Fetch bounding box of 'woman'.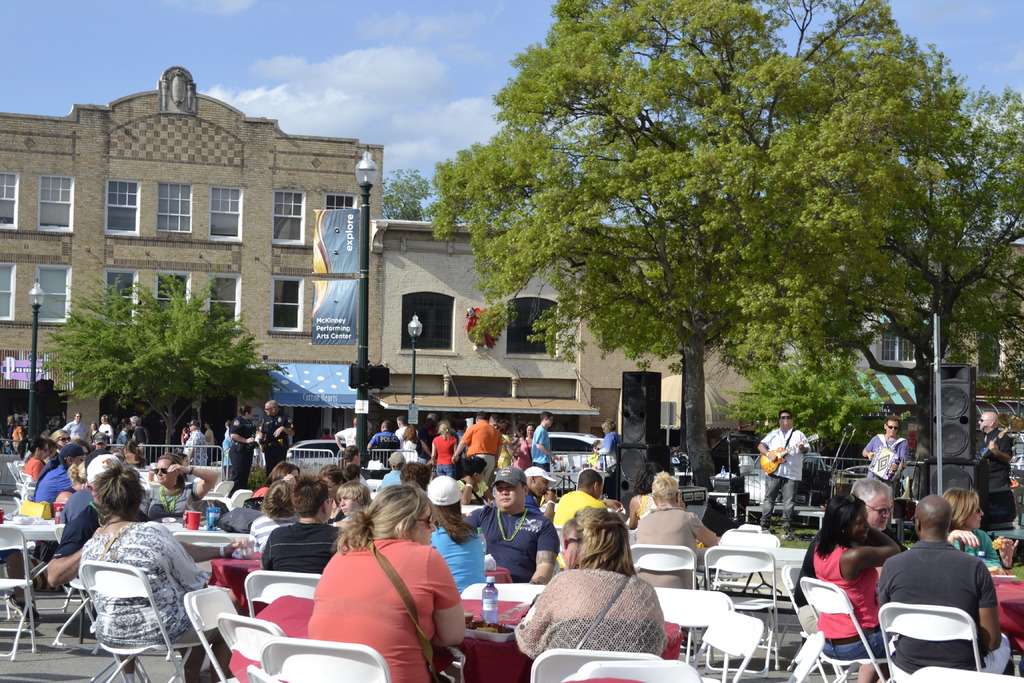
Bbox: [left=426, top=478, right=495, bottom=583].
